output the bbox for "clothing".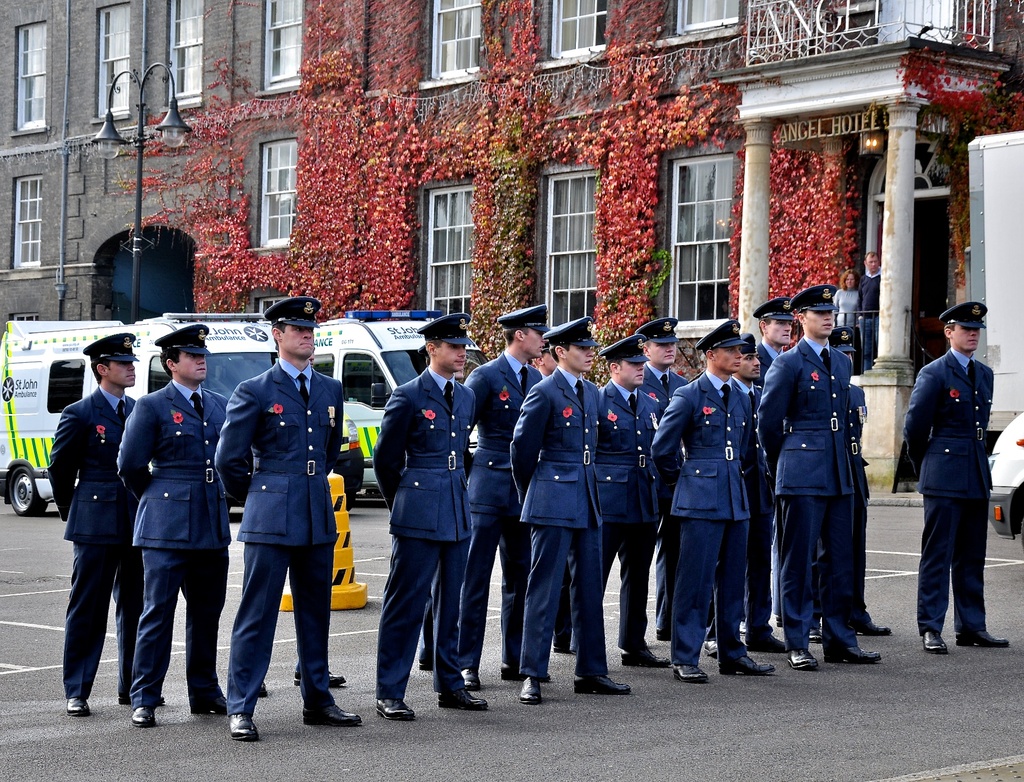
{"left": 902, "top": 347, "right": 993, "bottom": 628}.
